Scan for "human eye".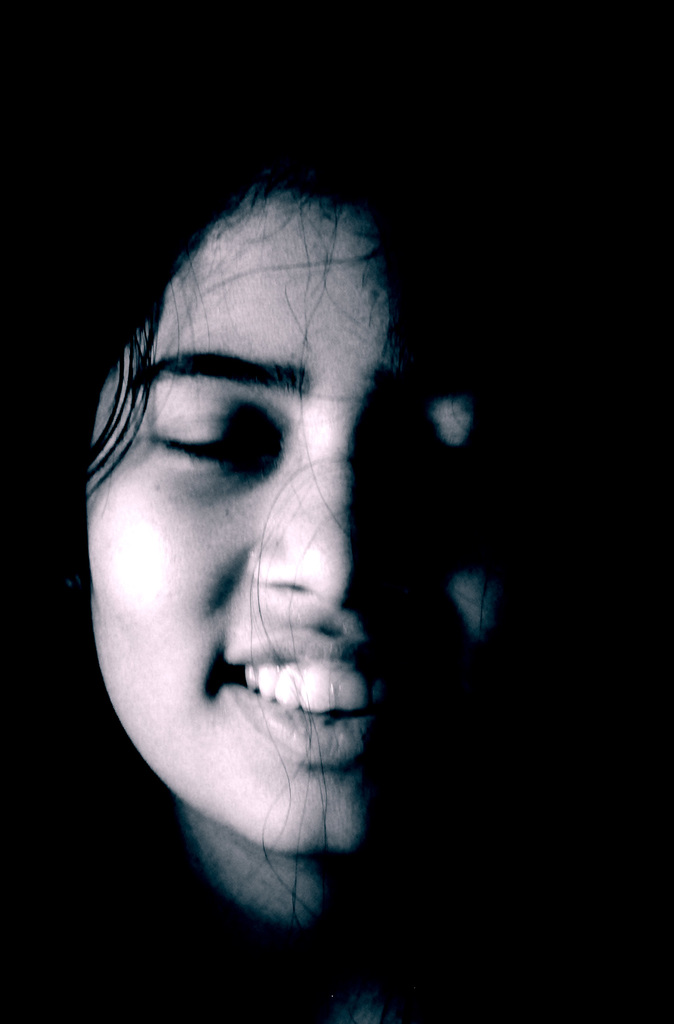
Scan result: [left=410, top=392, right=515, bottom=478].
